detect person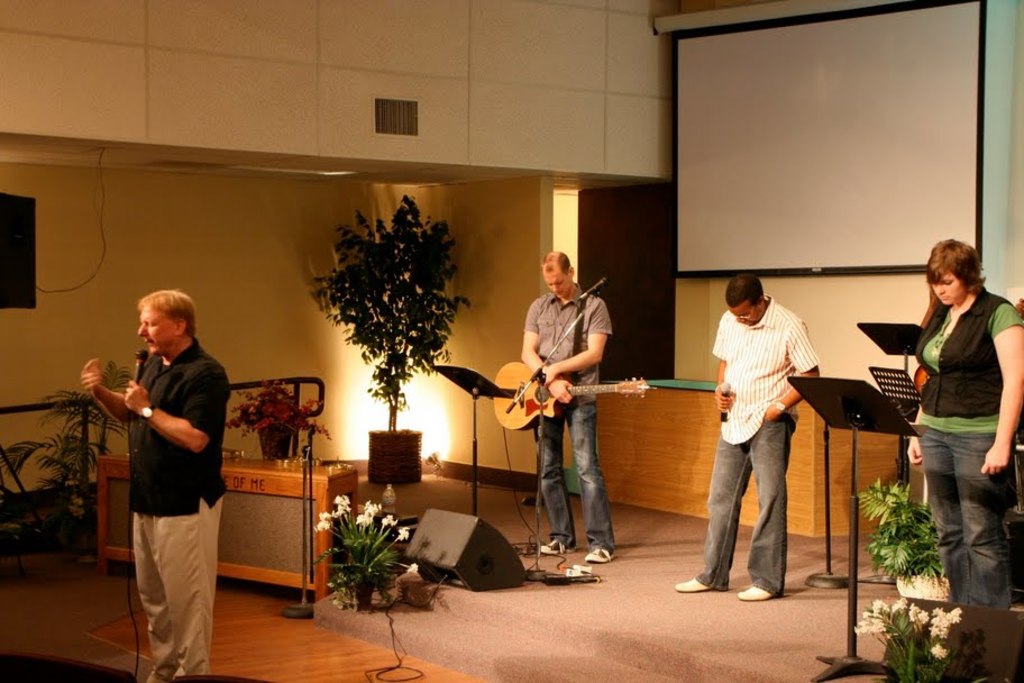
x1=85 y1=293 x2=236 y2=682
